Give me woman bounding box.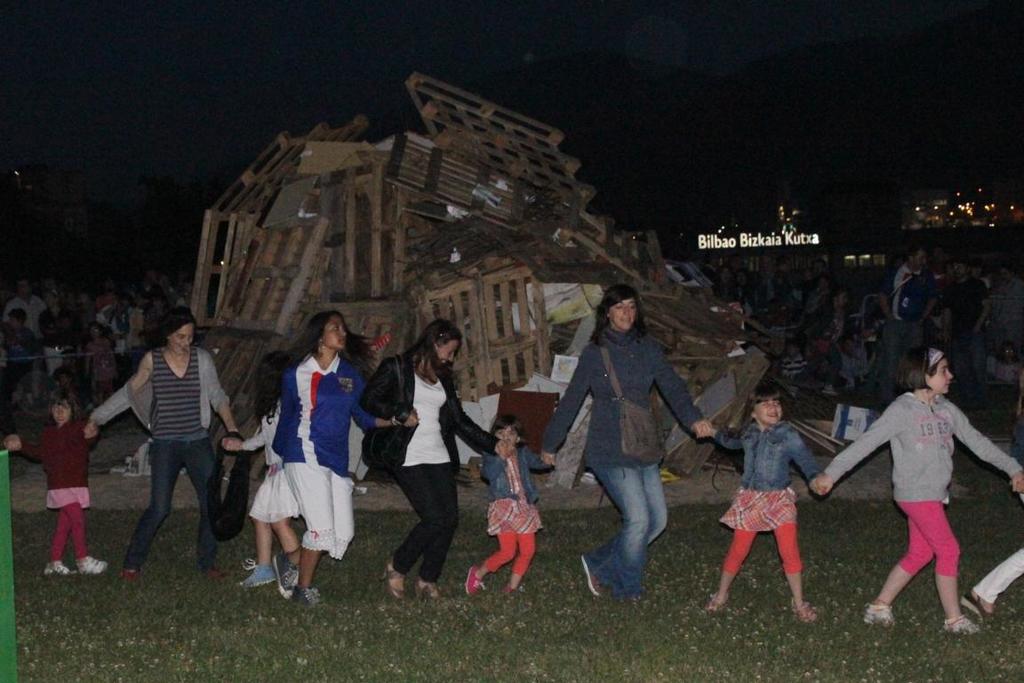
pyautogui.locateOnScreen(356, 320, 518, 599).
